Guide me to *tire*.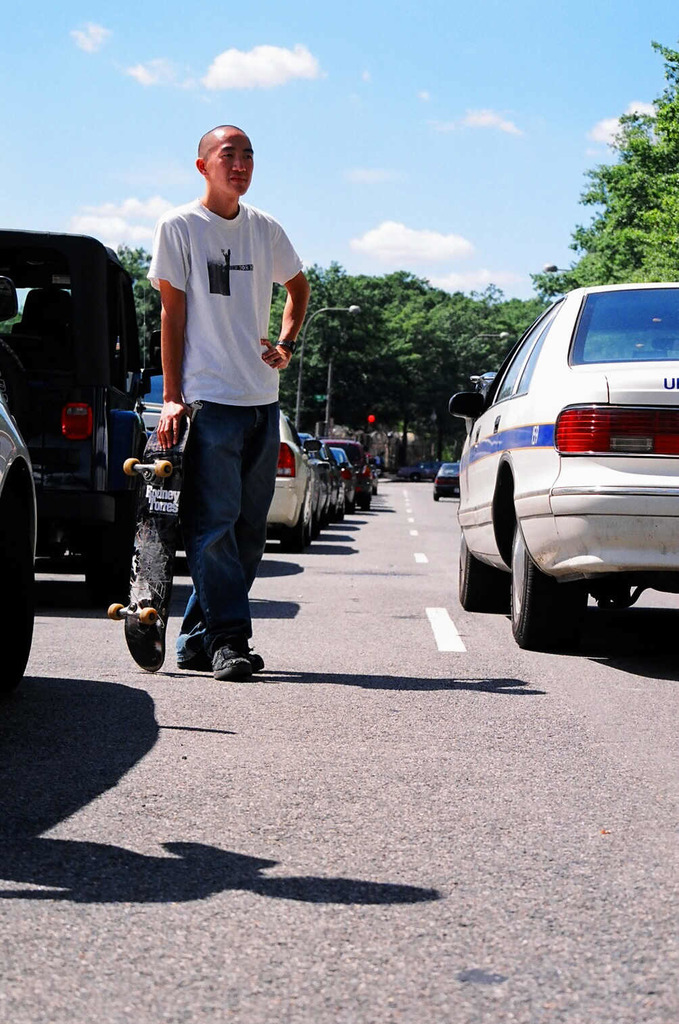
Guidance: select_region(354, 489, 375, 513).
